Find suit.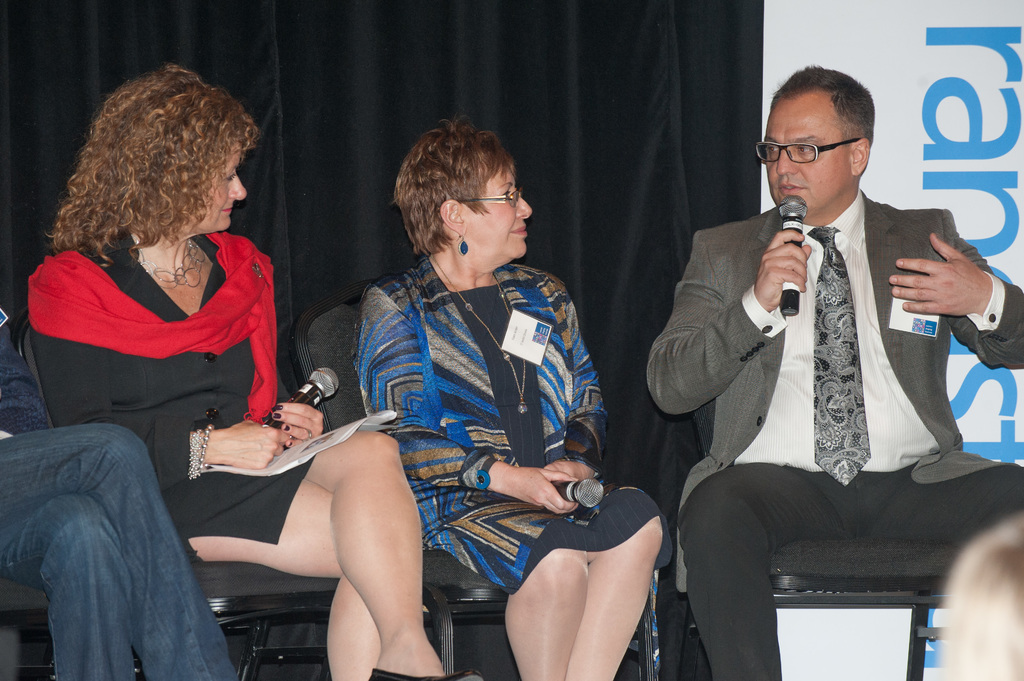
653 151 999 552.
